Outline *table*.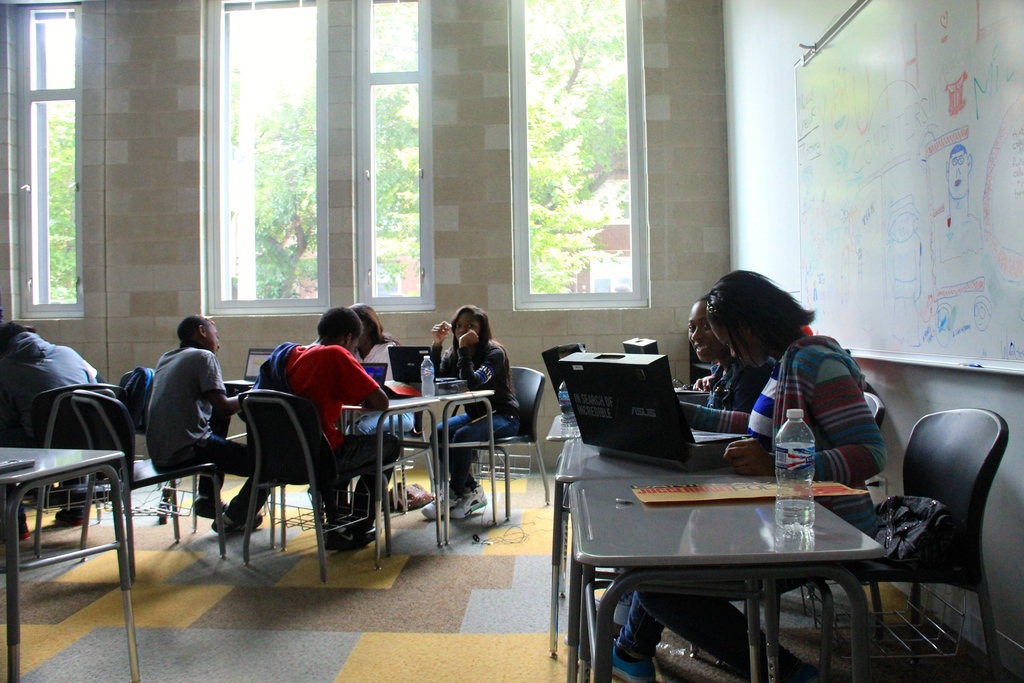
Outline: <bbox>545, 414, 588, 599</bbox>.
